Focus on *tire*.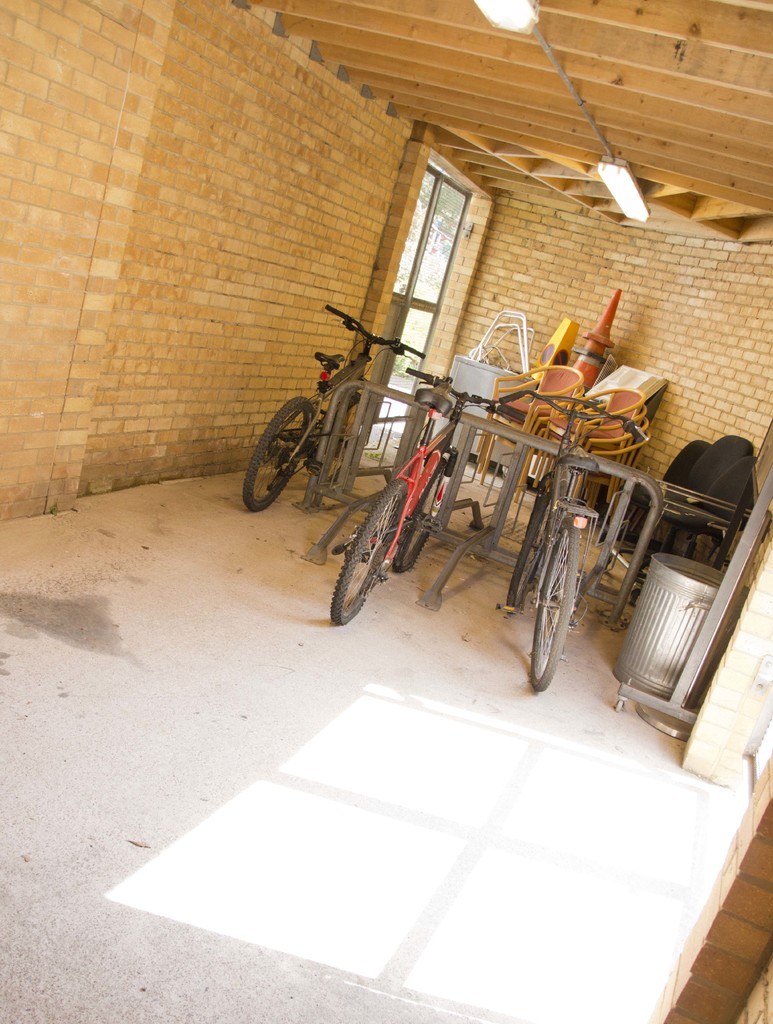
Focused at [395, 450, 455, 572].
